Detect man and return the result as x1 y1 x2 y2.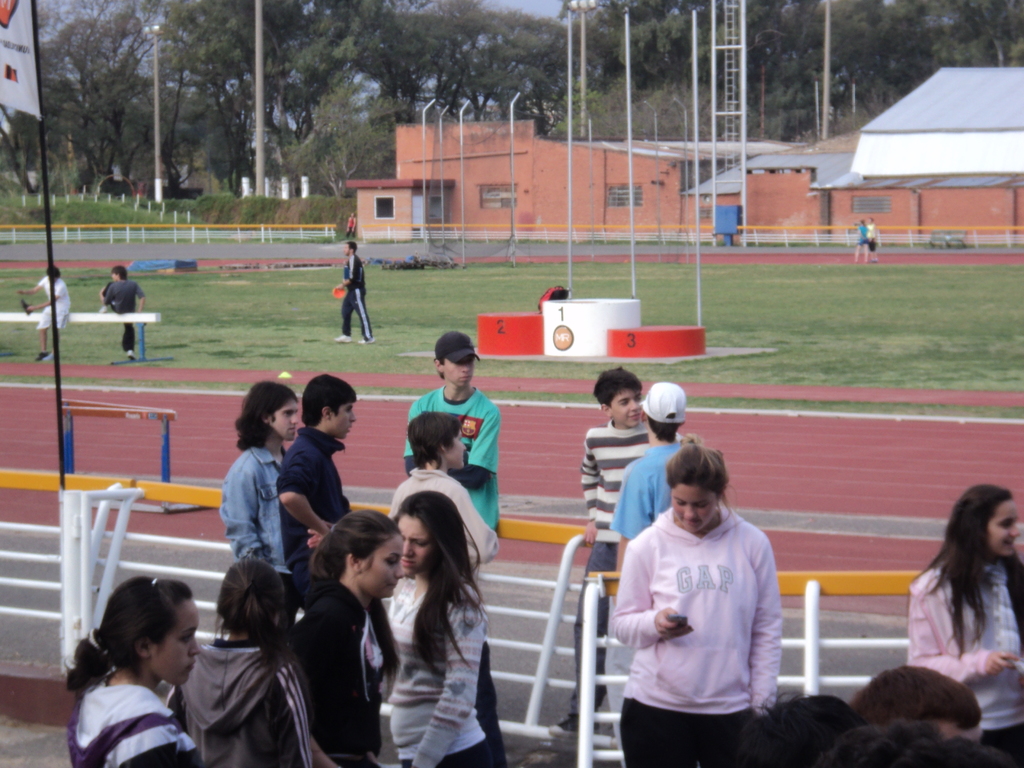
867 214 877 262.
